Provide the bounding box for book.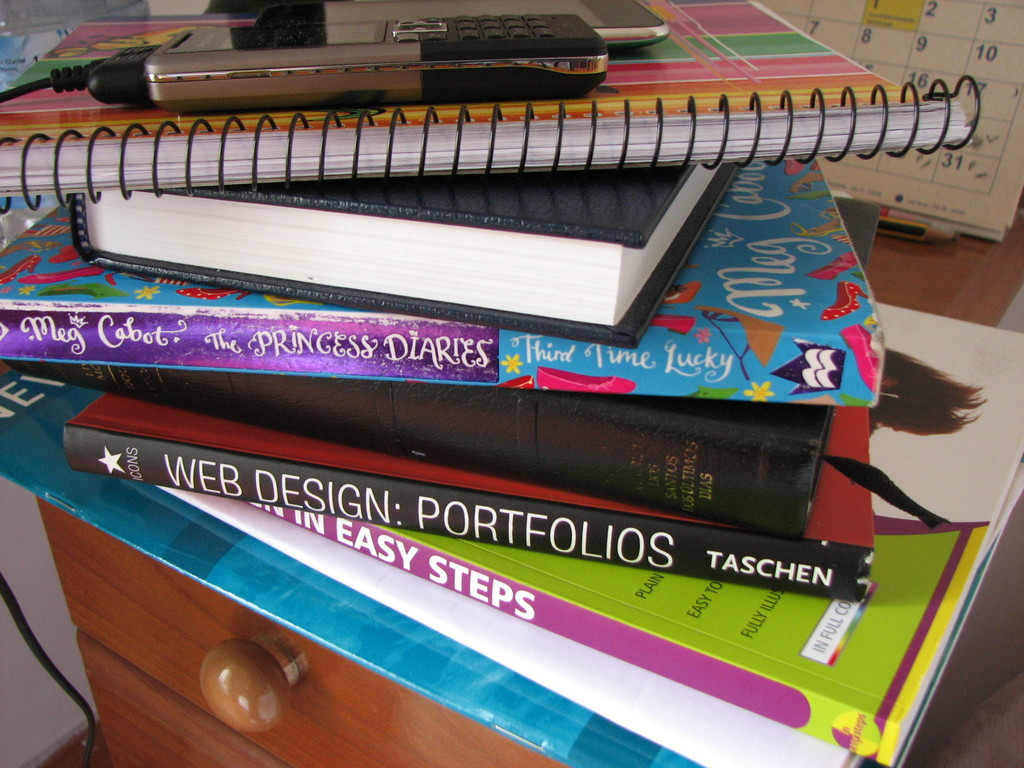
select_region(4, 358, 861, 545).
